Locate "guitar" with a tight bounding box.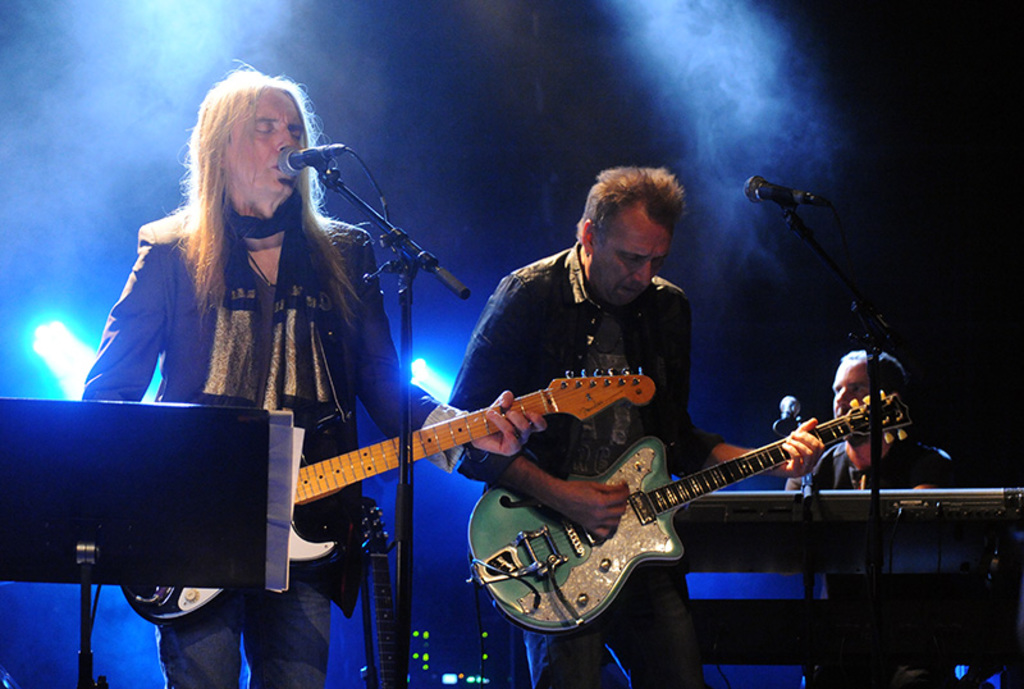
[left=460, top=383, right=918, bottom=640].
